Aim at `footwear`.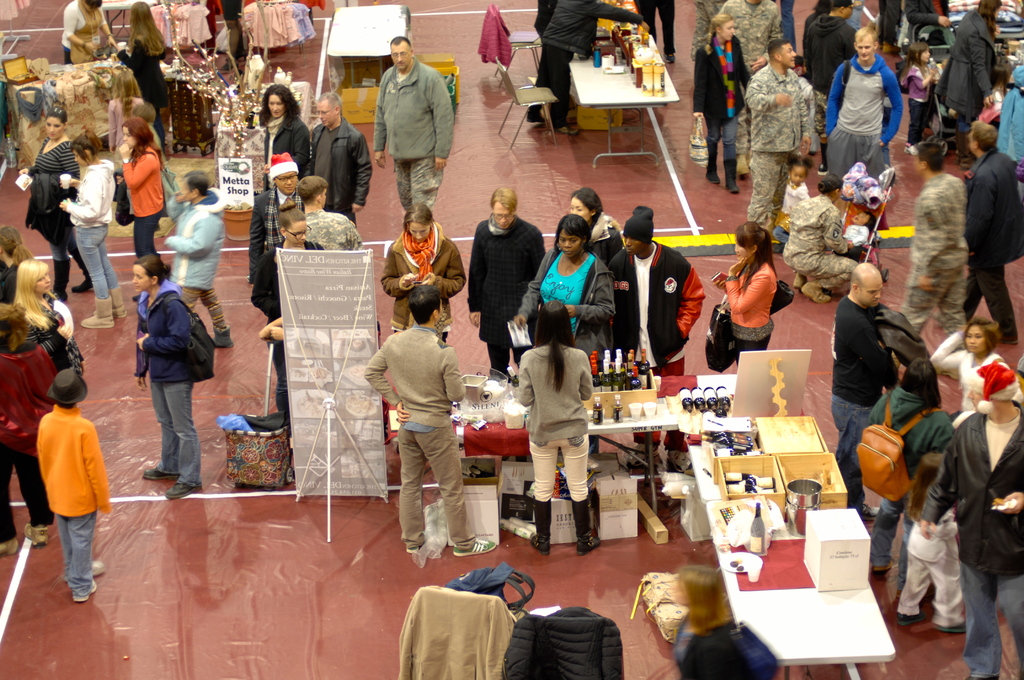
Aimed at pyautogui.locateOnScreen(74, 581, 102, 603).
